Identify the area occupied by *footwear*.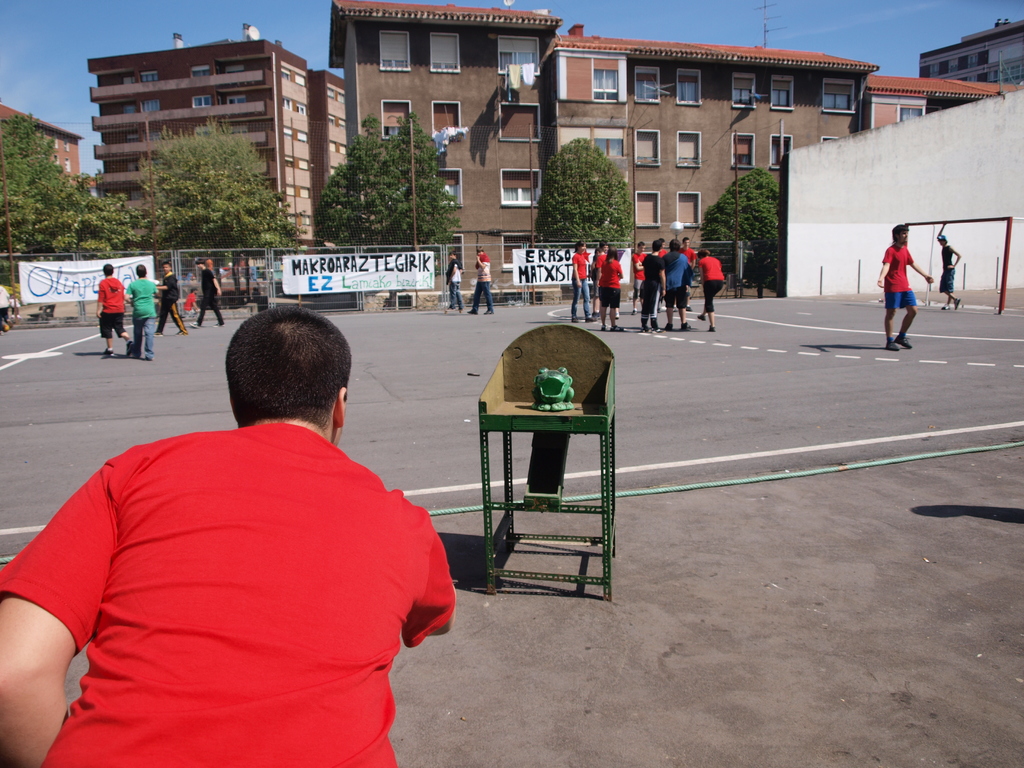
Area: select_region(955, 295, 963, 311).
